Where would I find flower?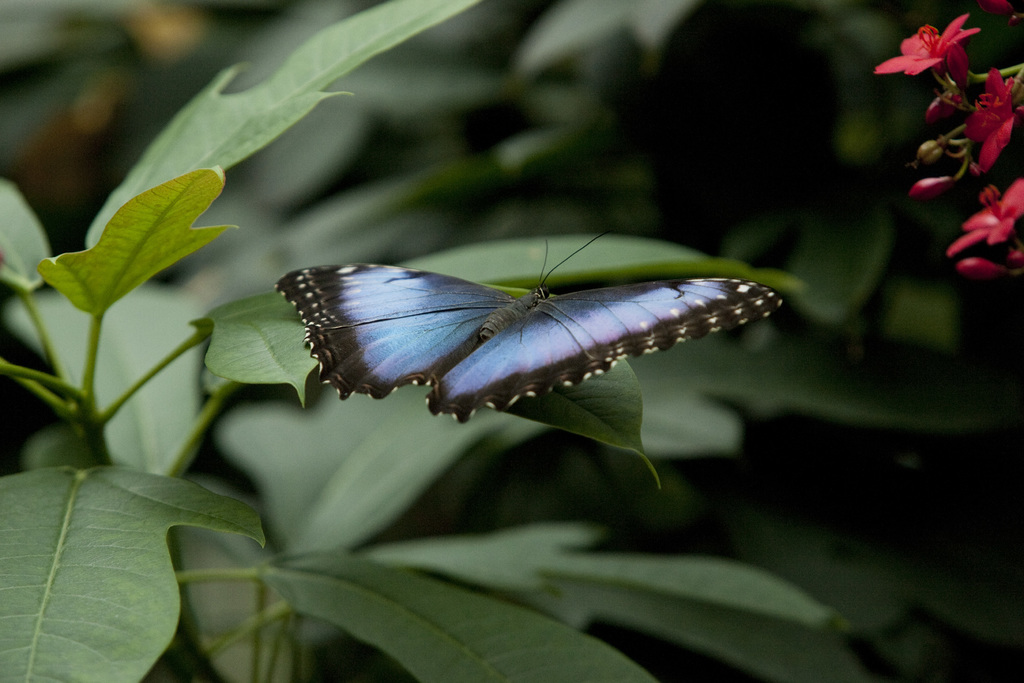
At [875,12,984,76].
